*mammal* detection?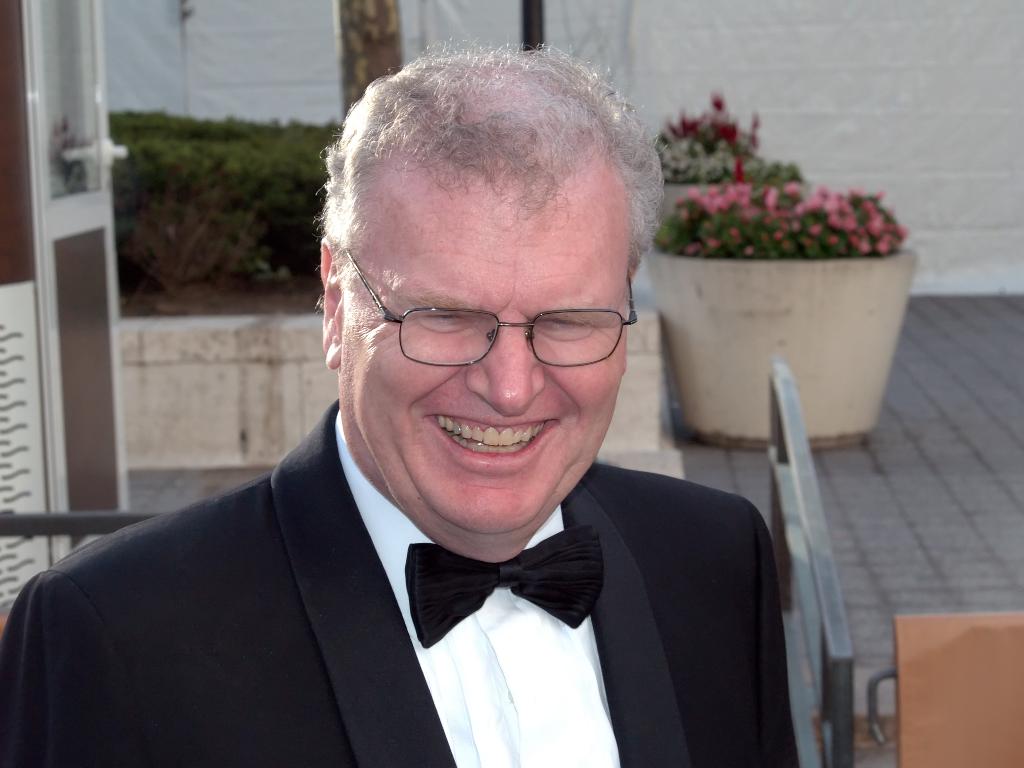
<bbox>0, 45, 797, 767</bbox>
